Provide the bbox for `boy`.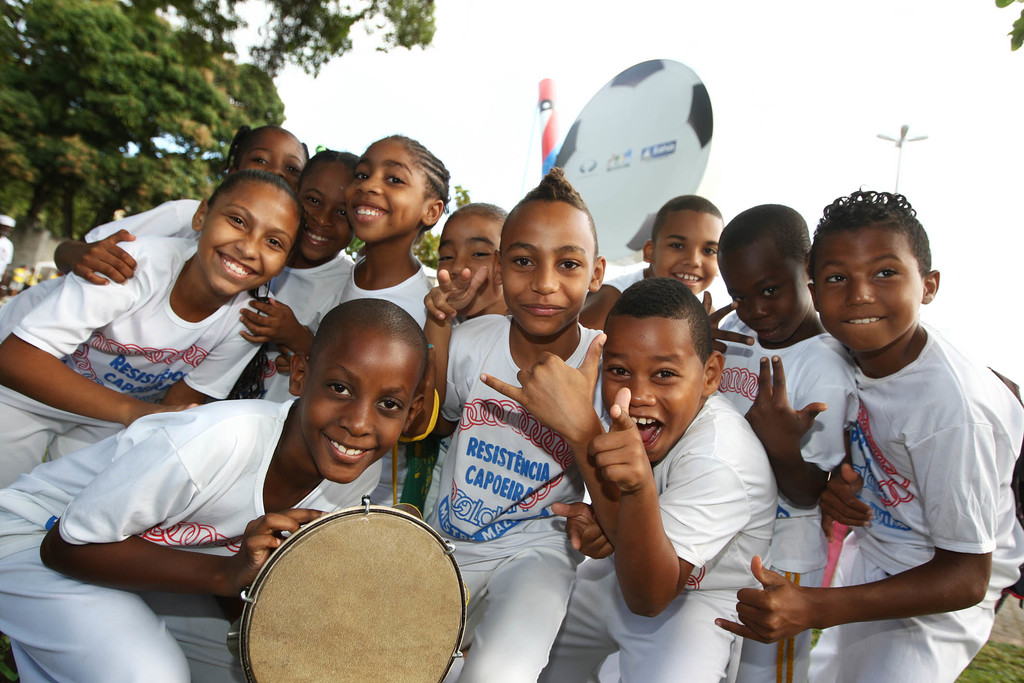
x1=585, y1=195, x2=724, y2=316.
